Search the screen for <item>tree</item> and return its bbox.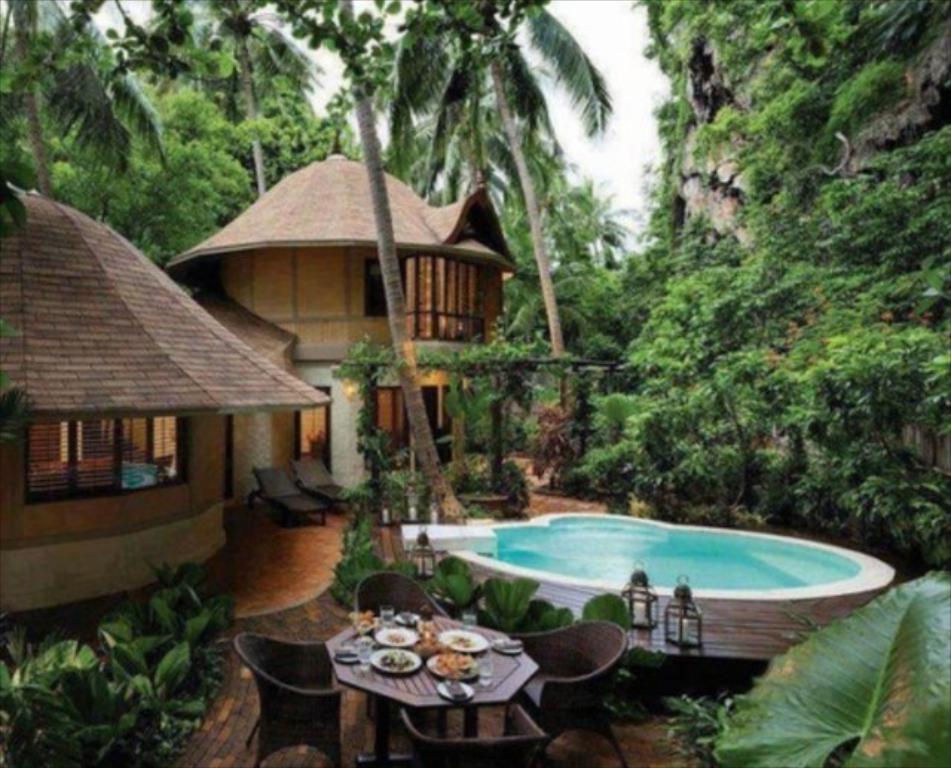
Found: (left=569, top=0, right=950, bottom=582).
